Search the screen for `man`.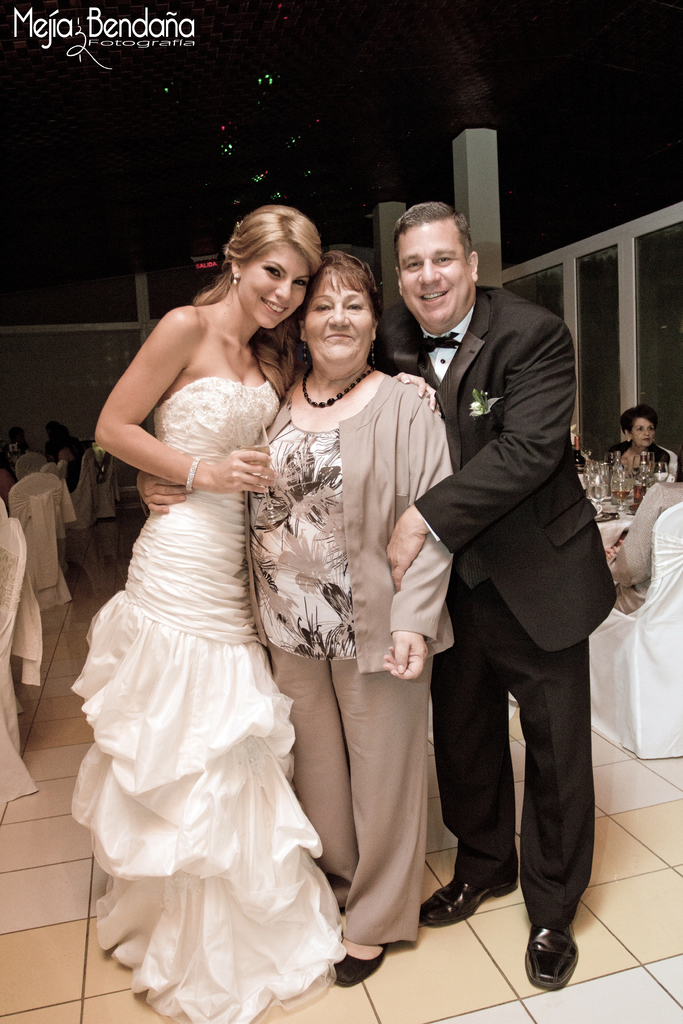
Found at {"left": 0, "top": 428, "right": 28, "bottom": 468}.
